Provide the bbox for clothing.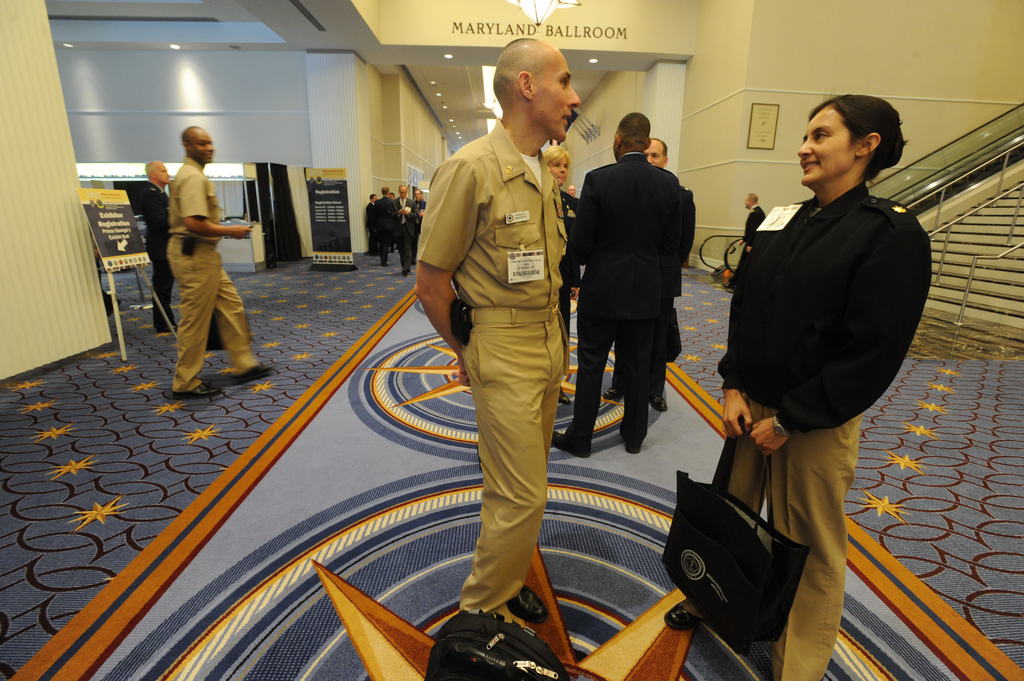
<region>414, 56, 584, 635</region>.
